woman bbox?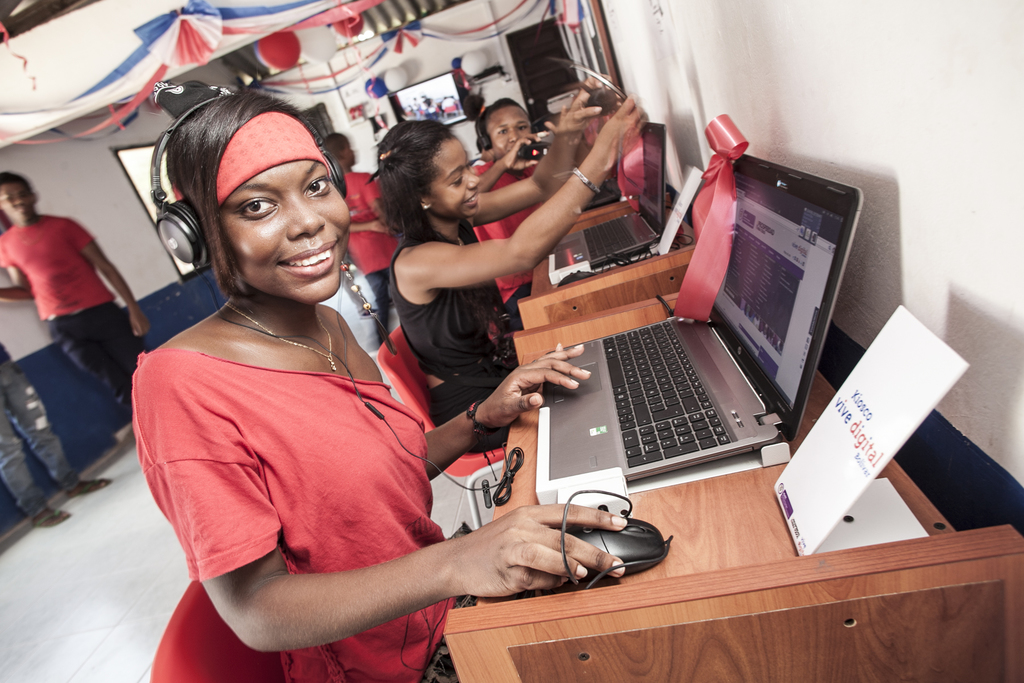
(x1=140, y1=83, x2=523, y2=673)
